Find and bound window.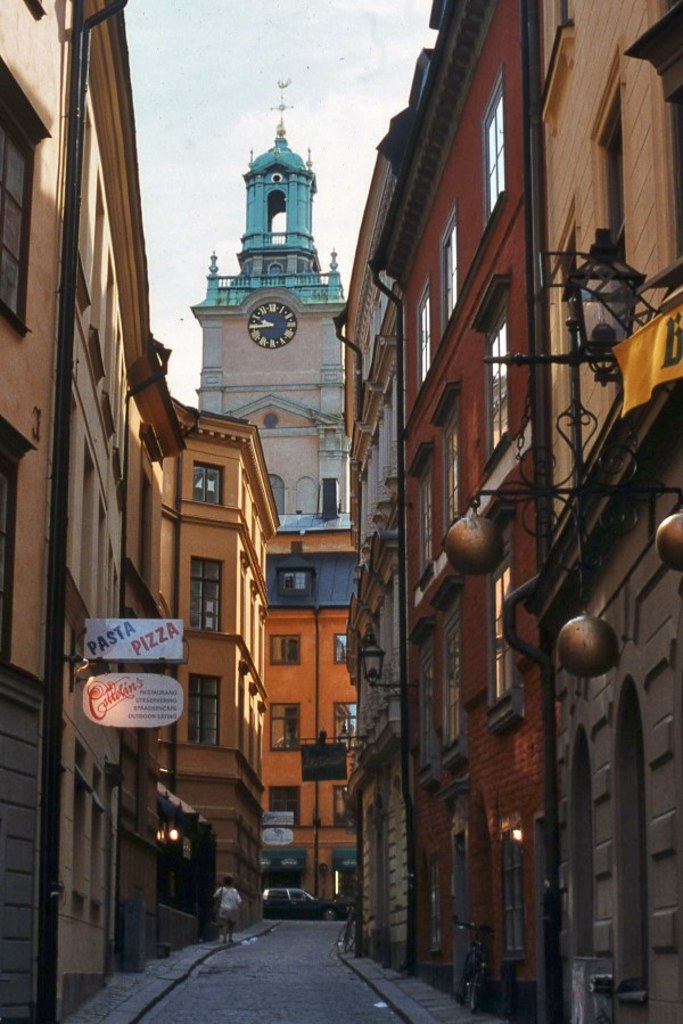
Bound: l=489, t=558, r=516, b=706.
